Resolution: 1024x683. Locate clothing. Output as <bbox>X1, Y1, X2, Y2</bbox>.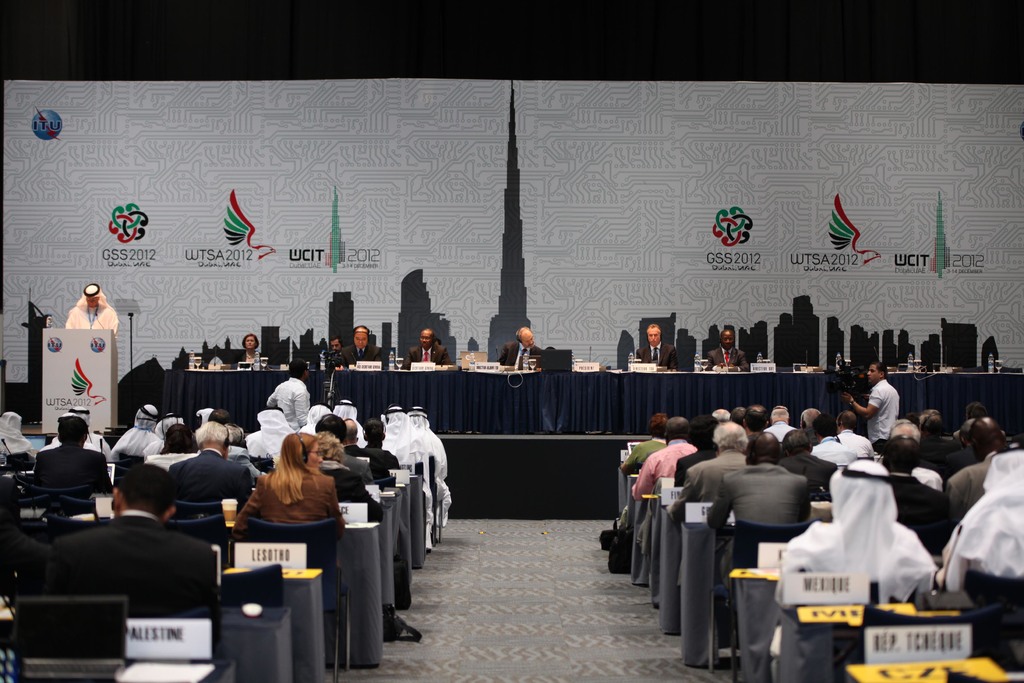
<bbox>783, 456, 940, 573</bbox>.
